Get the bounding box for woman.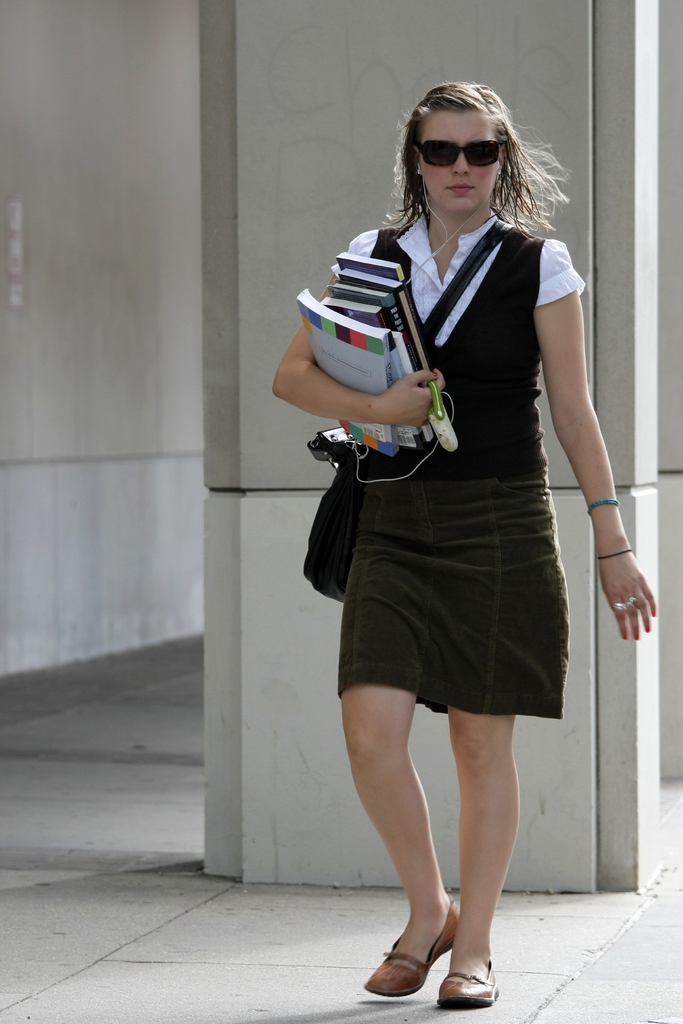
(left=288, top=113, right=592, bottom=965).
